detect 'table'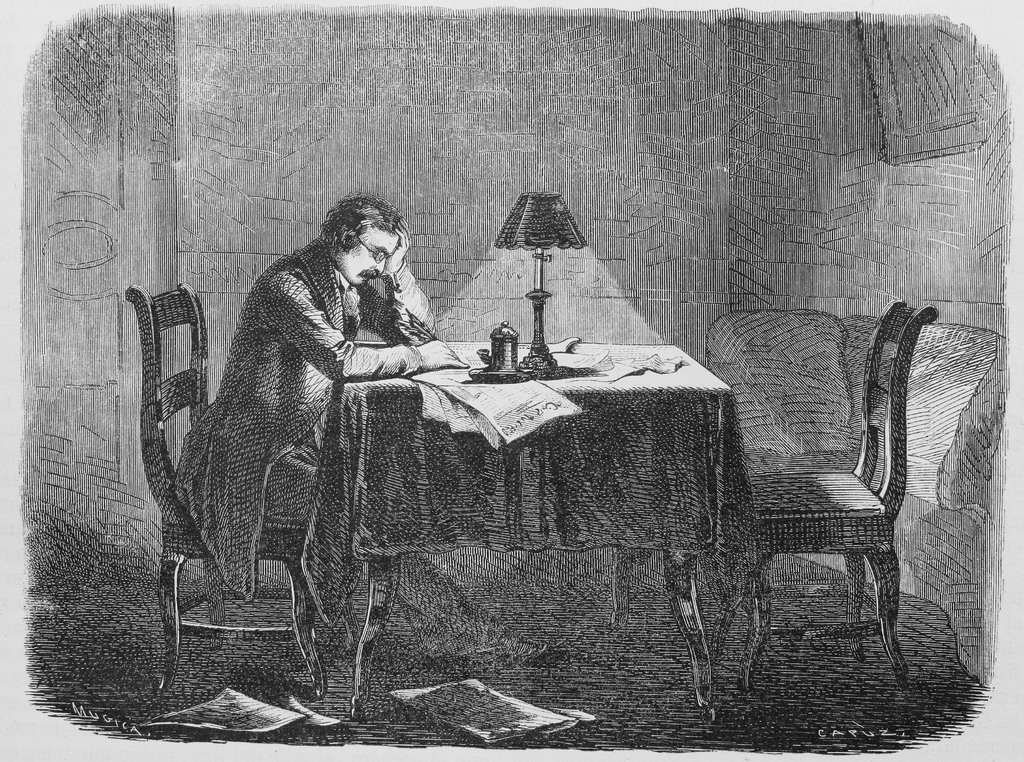
locate(348, 328, 760, 656)
